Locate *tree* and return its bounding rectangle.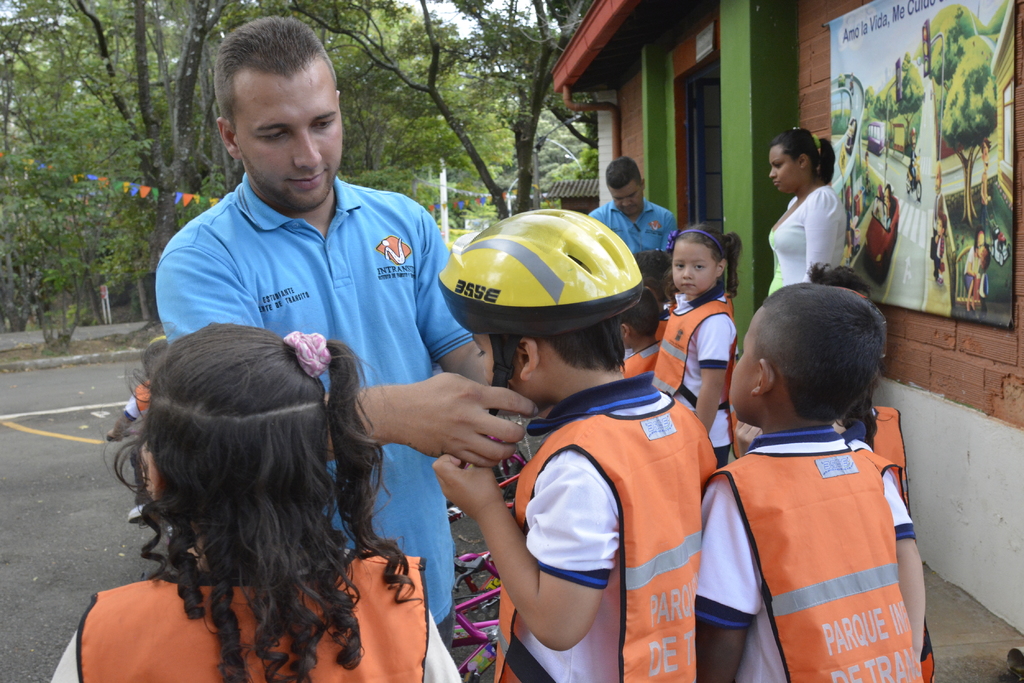
region(317, 0, 516, 209).
